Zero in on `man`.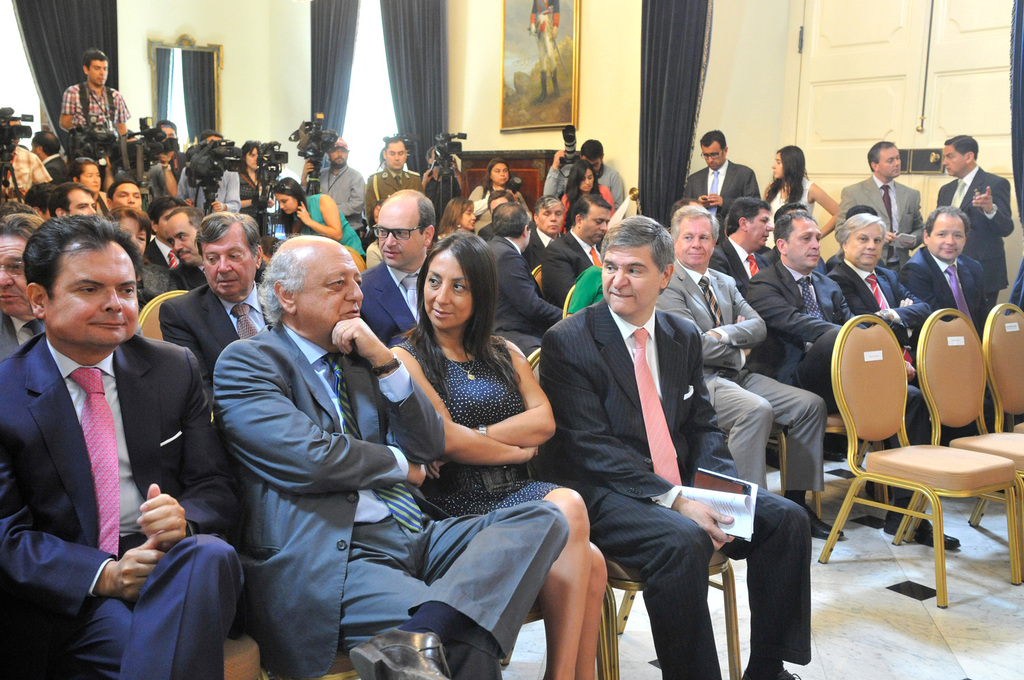
Zeroed in: [left=541, top=139, right=623, bottom=211].
